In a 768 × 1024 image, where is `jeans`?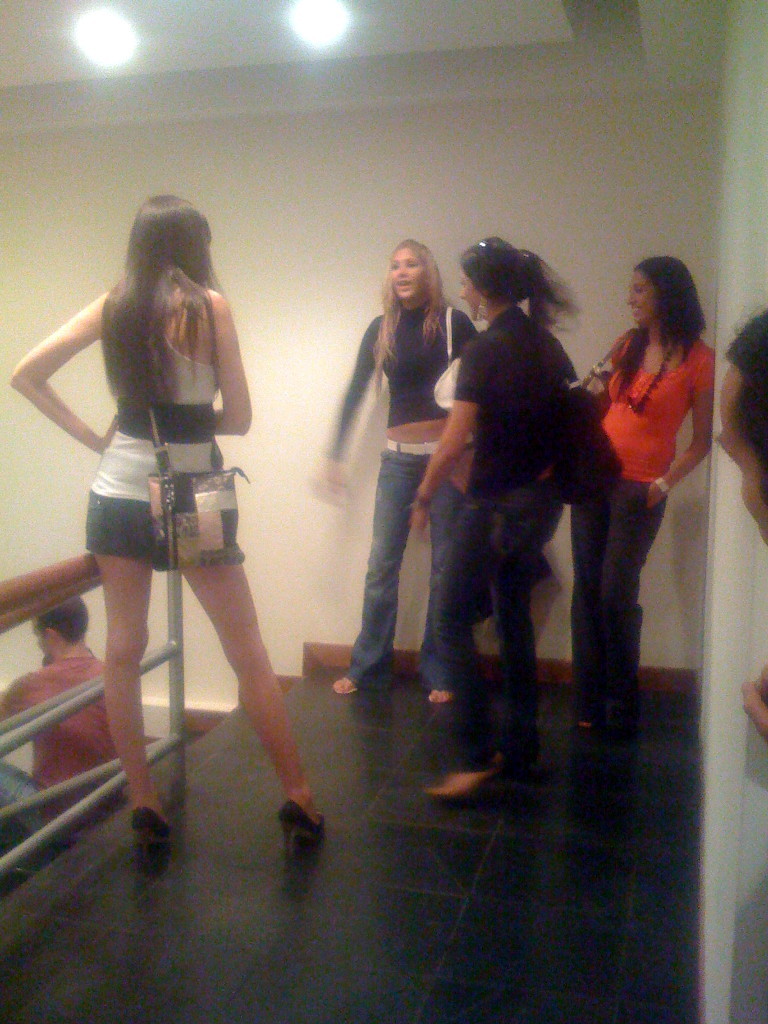
x1=438, y1=504, x2=534, y2=767.
